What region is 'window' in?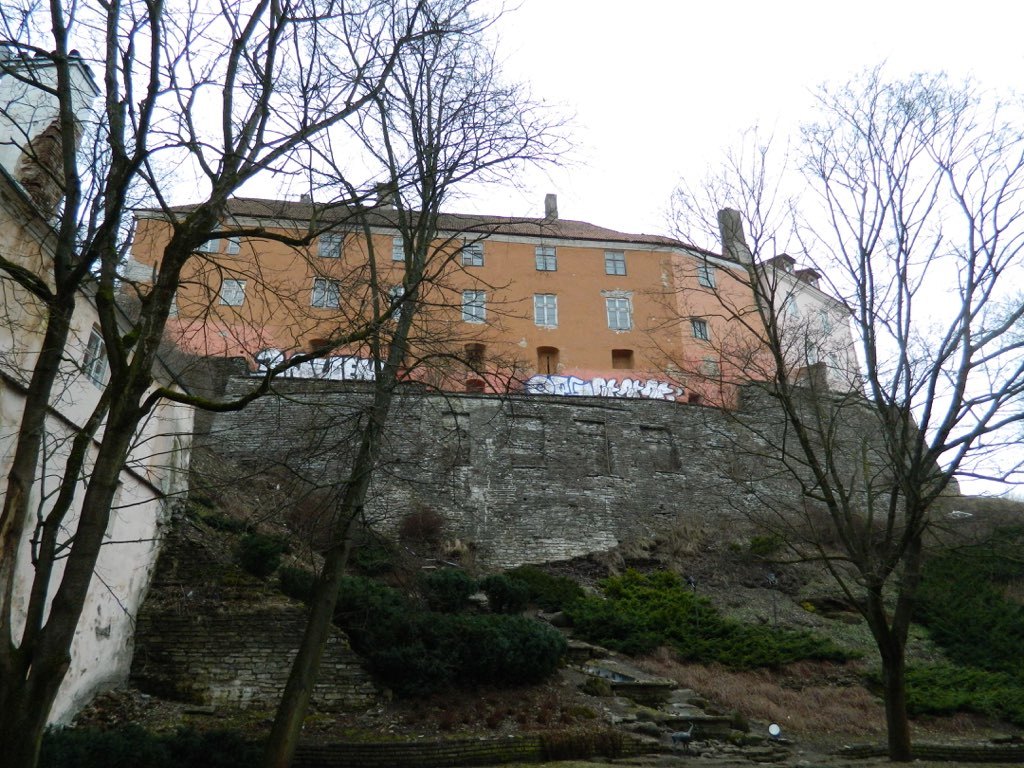
<box>392,237,402,262</box>.
